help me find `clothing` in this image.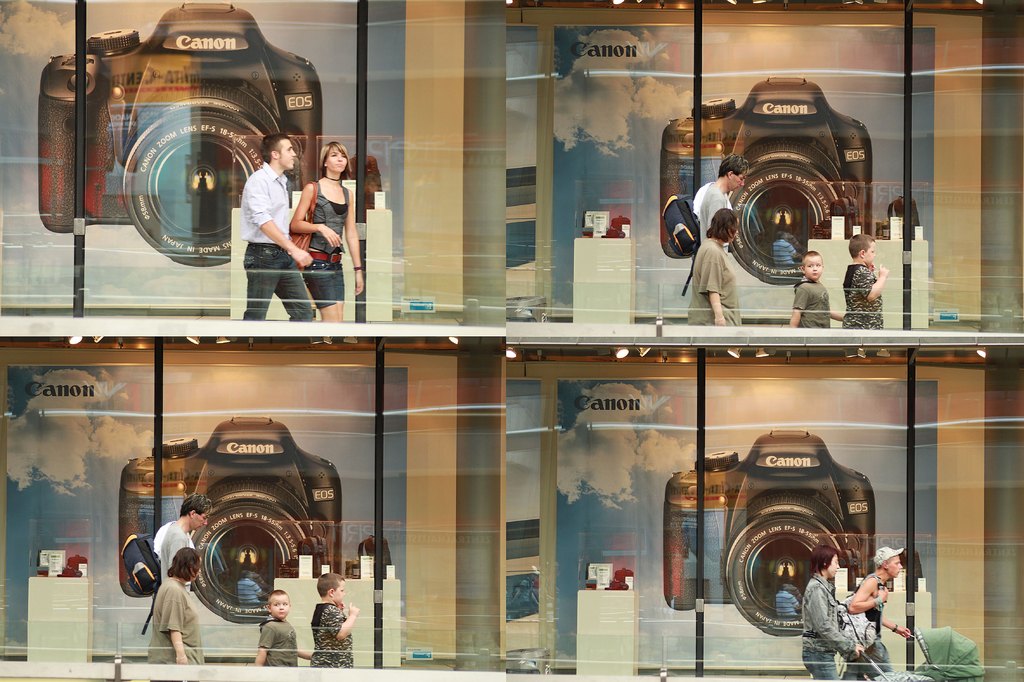
Found it: box=[691, 177, 734, 239].
